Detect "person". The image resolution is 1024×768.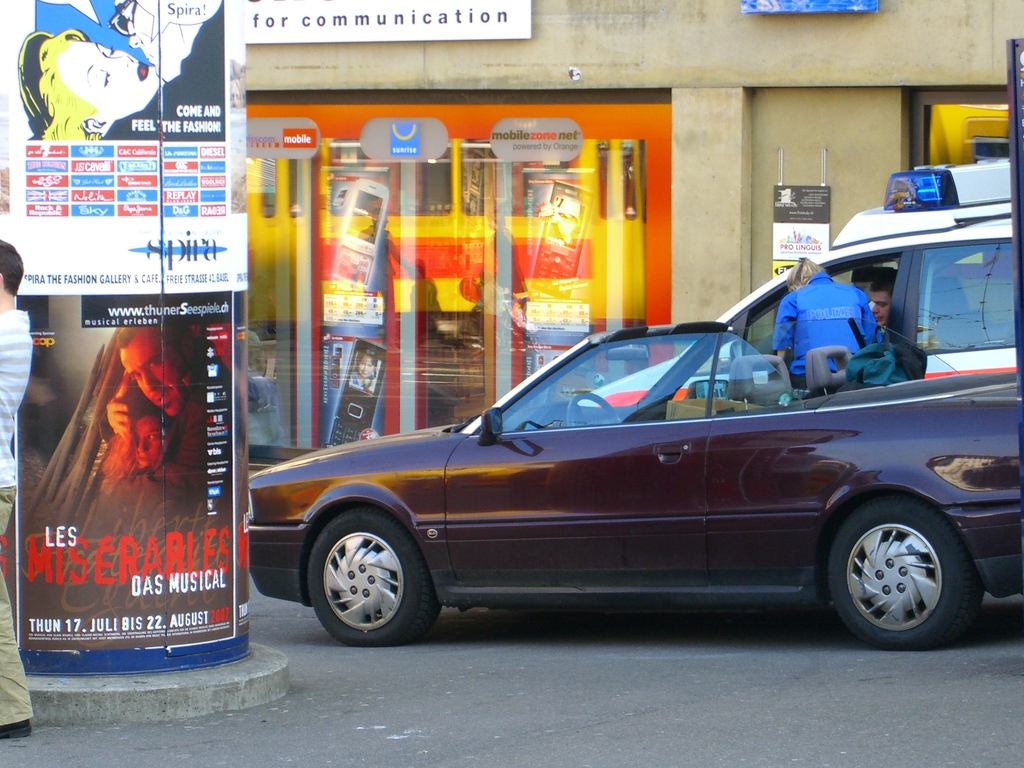
box=[5, 28, 163, 155].
